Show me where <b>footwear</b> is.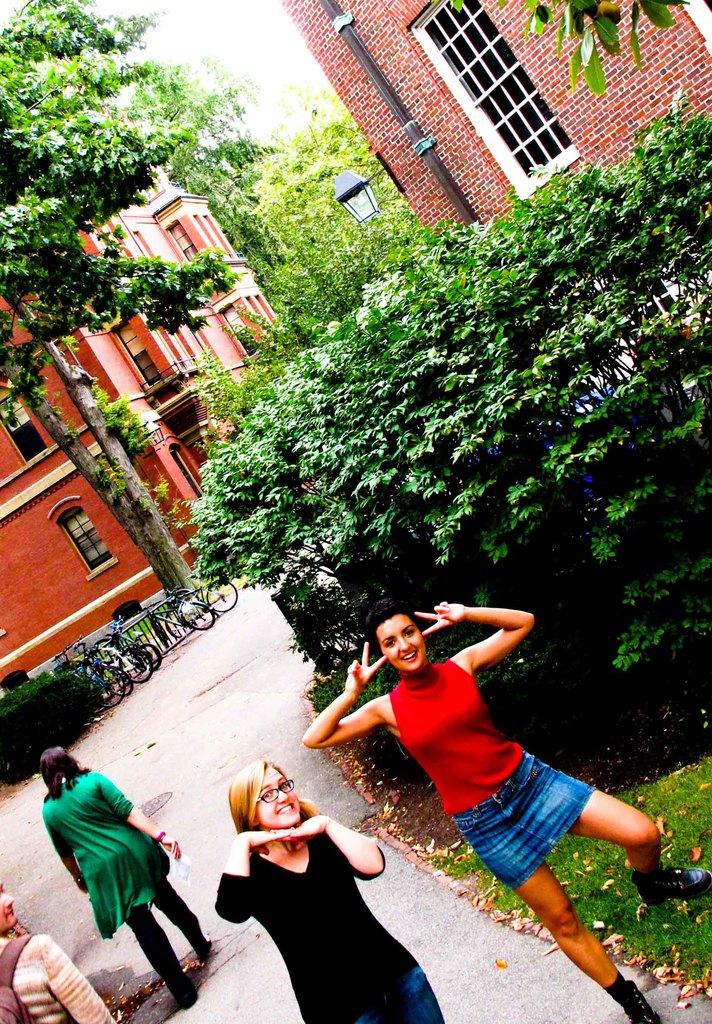
<b>footwear</b> is at bbox=(634, 863, 711, 908).
